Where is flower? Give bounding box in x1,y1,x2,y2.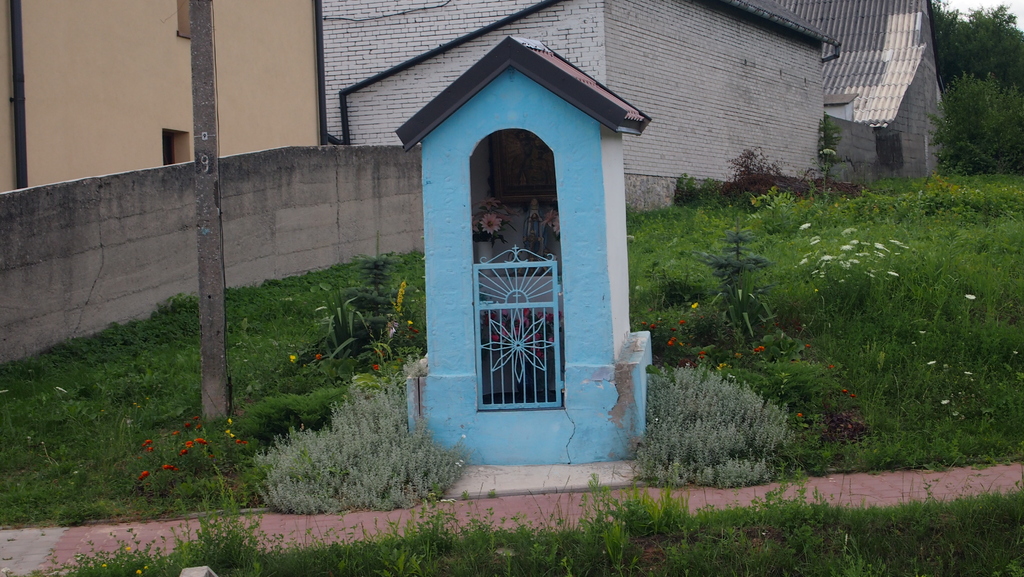
161,462,180,474.
